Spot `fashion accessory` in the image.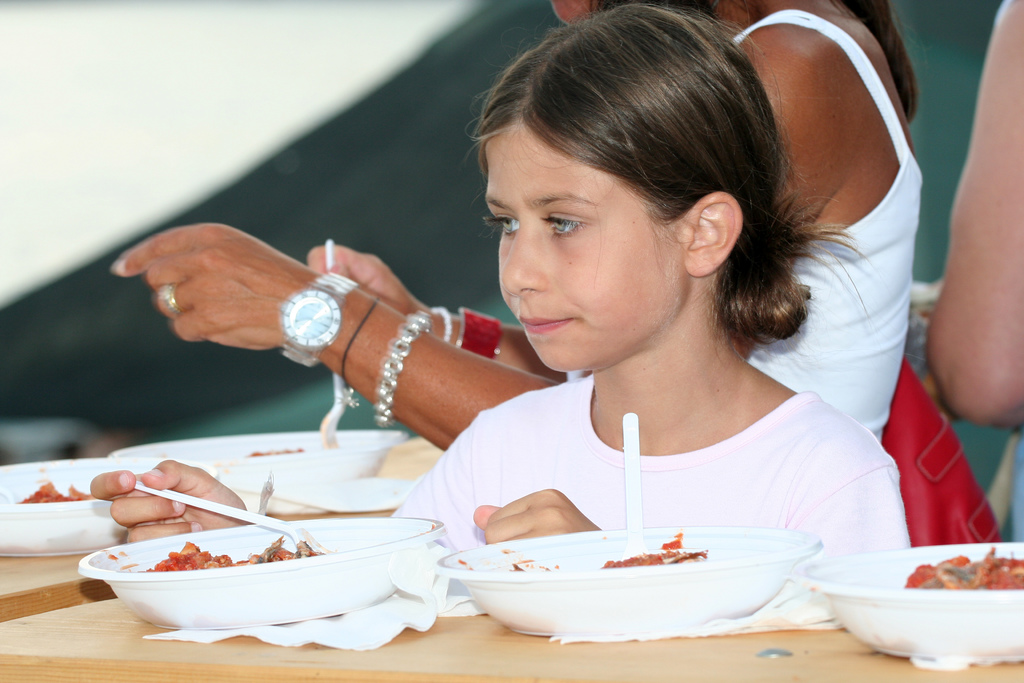
`fashion accessory` found at <box>372,313,431,425</box>.
